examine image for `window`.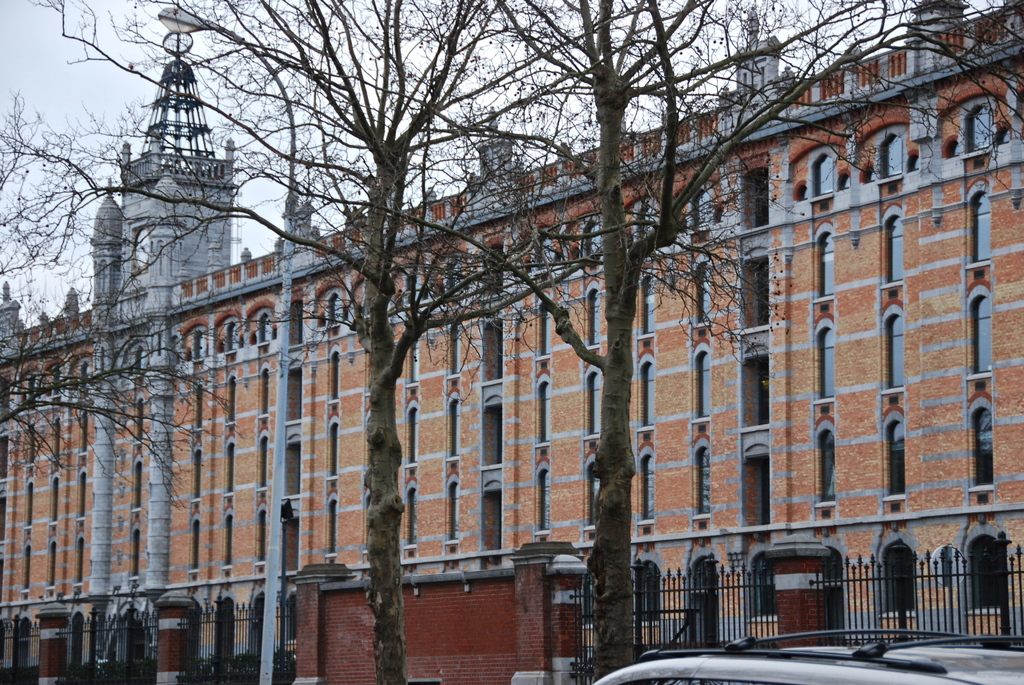
Examination result: crop(890, 395, 900, 407).
